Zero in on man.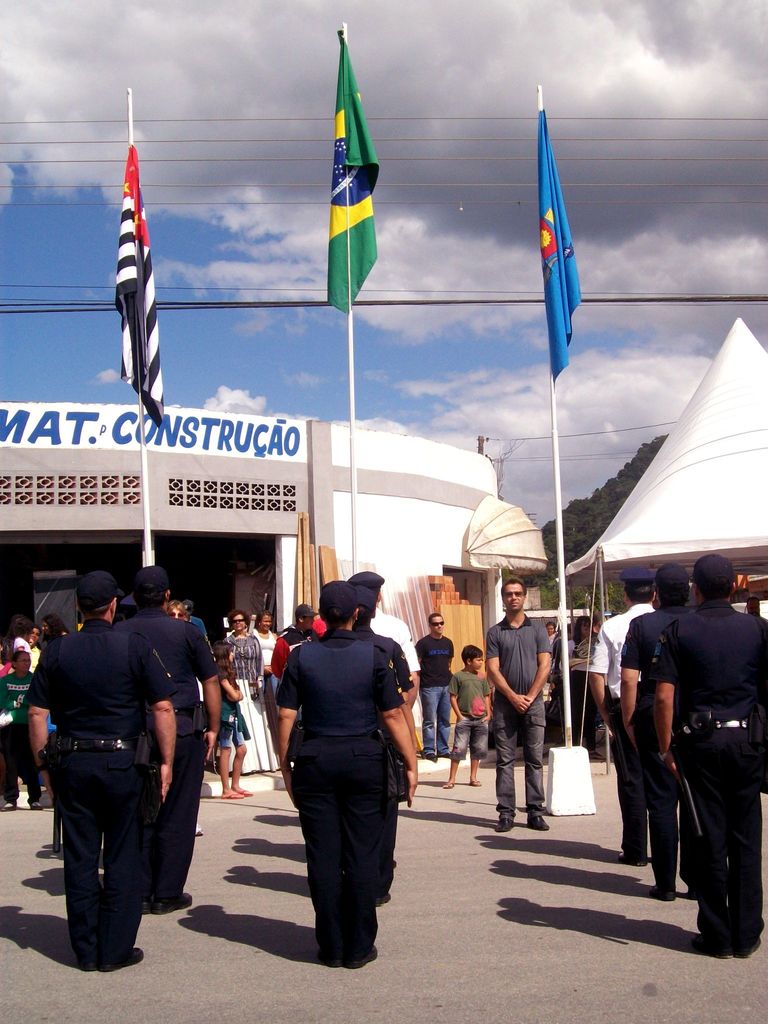
Zeroed in: l=622, t=562, r=702, b=897.
